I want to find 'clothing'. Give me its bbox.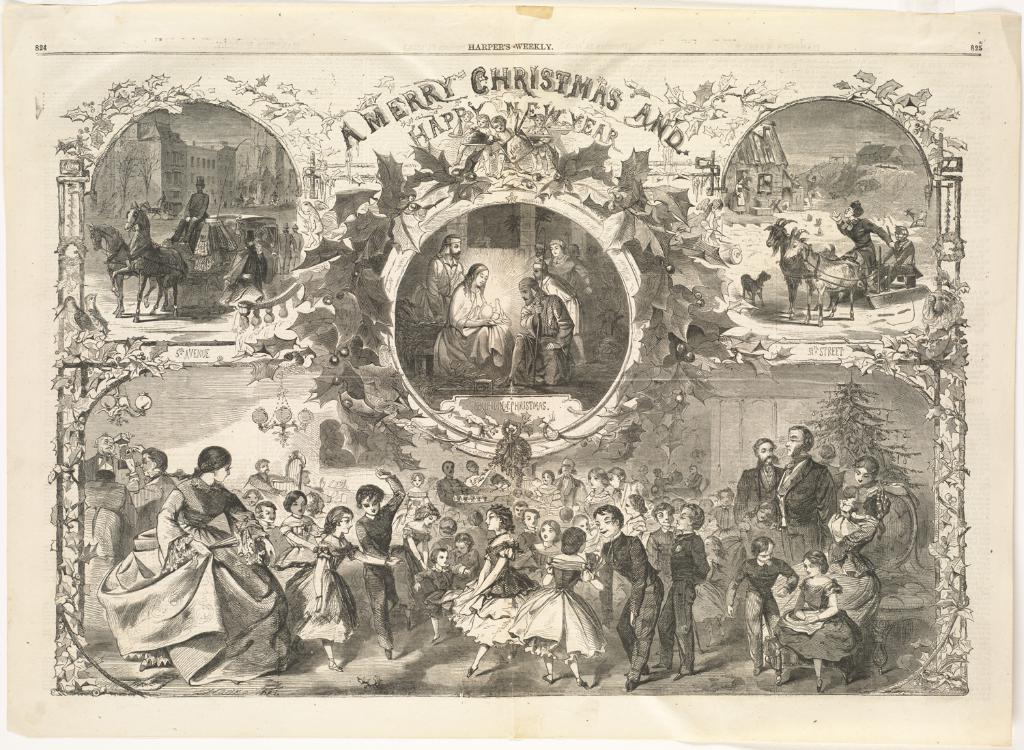
select_region(735, 564, 790, 669).
